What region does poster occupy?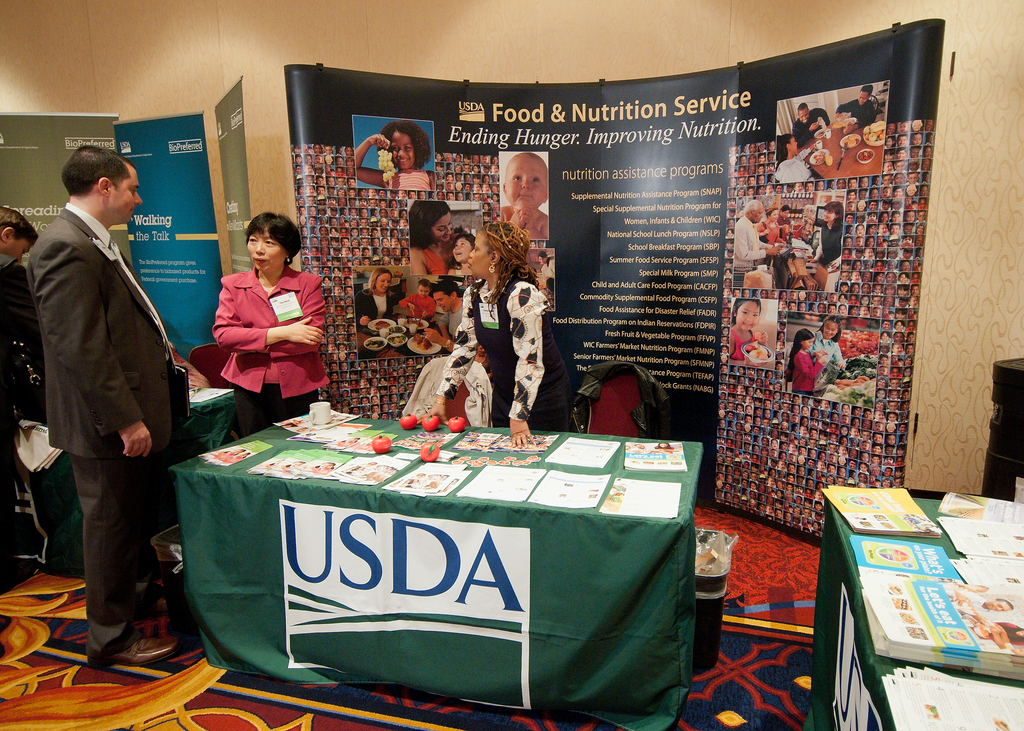
x1=115, y1=116, x2=225, y2=360.
